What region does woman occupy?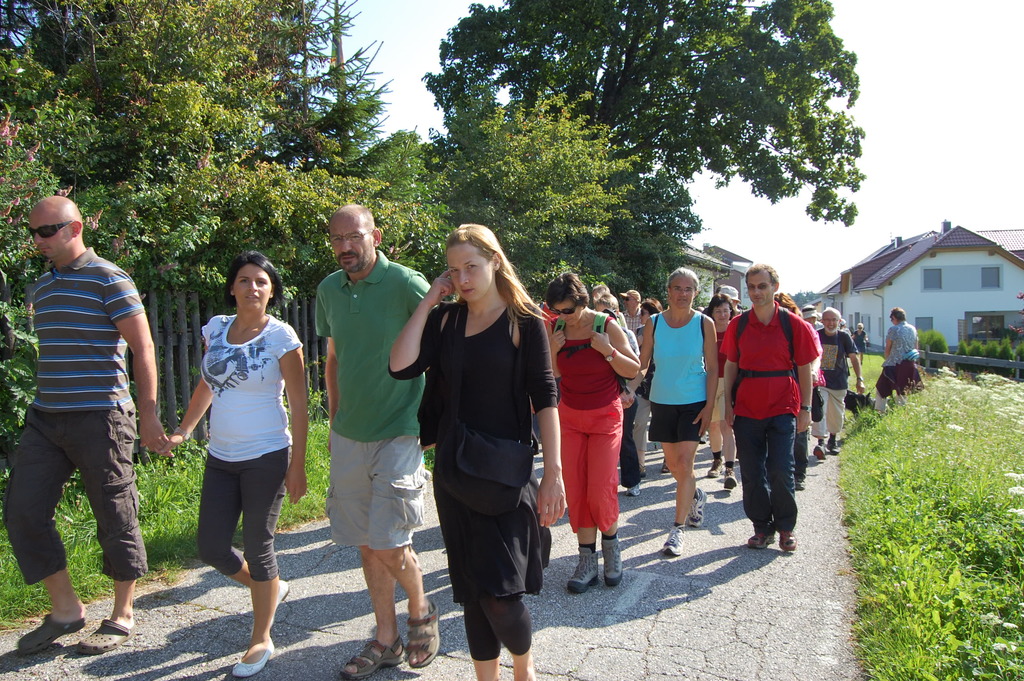
<region>158, 249, 308, 678</region>.
